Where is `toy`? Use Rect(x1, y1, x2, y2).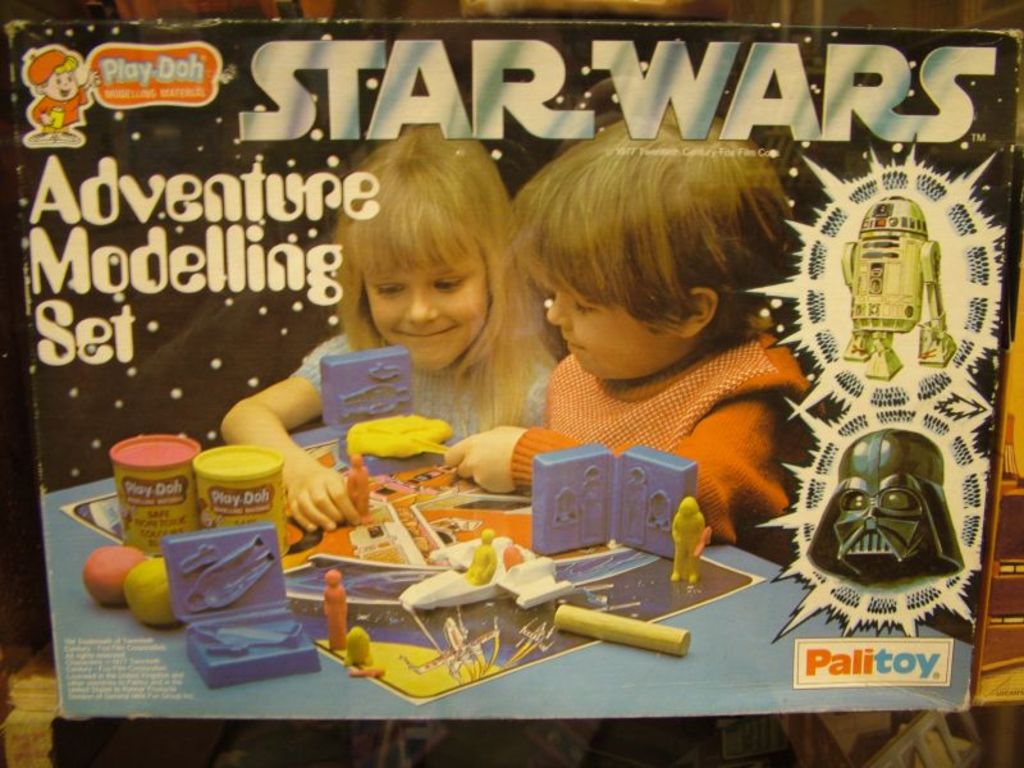
Rect(399, 522, 586, 616).
